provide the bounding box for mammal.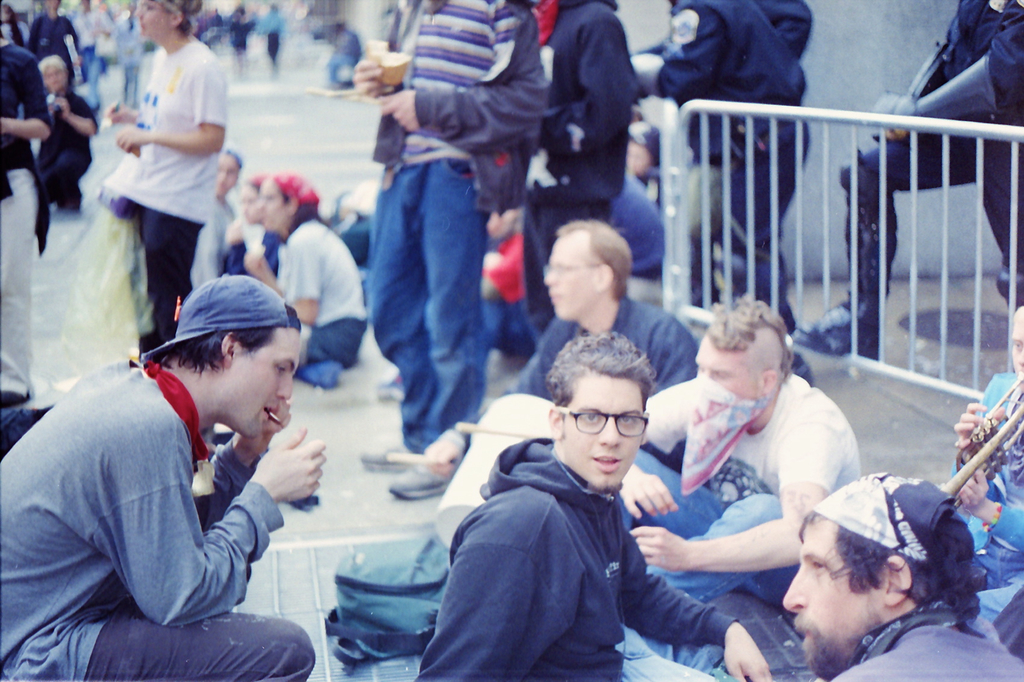
left=781, top=470, right=1016, bottom=681.
